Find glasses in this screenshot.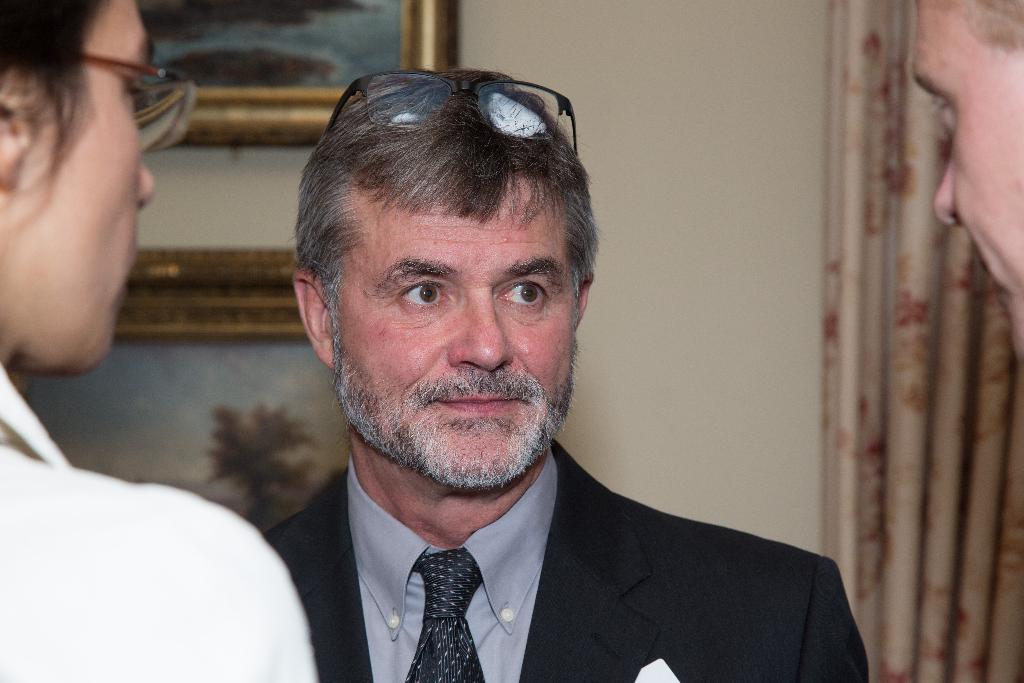
The bounding box for glasses is BBox(74, 44, 209, 164).
